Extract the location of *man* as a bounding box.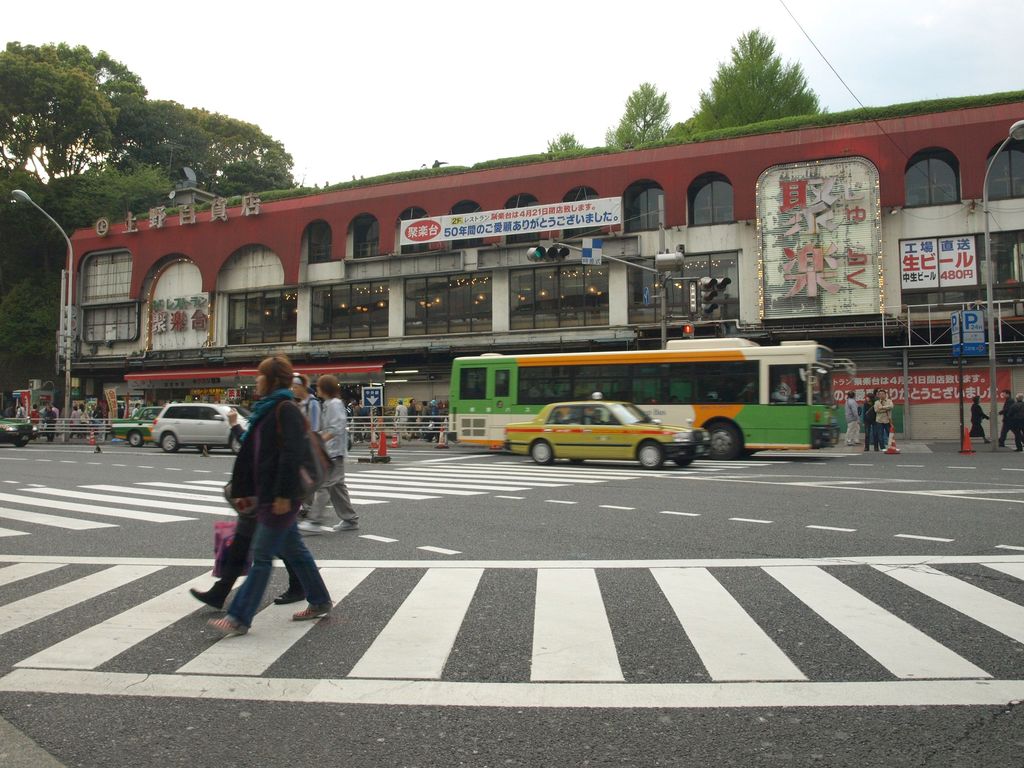
(x1=392, y1=399, x2=412, y2=442).
